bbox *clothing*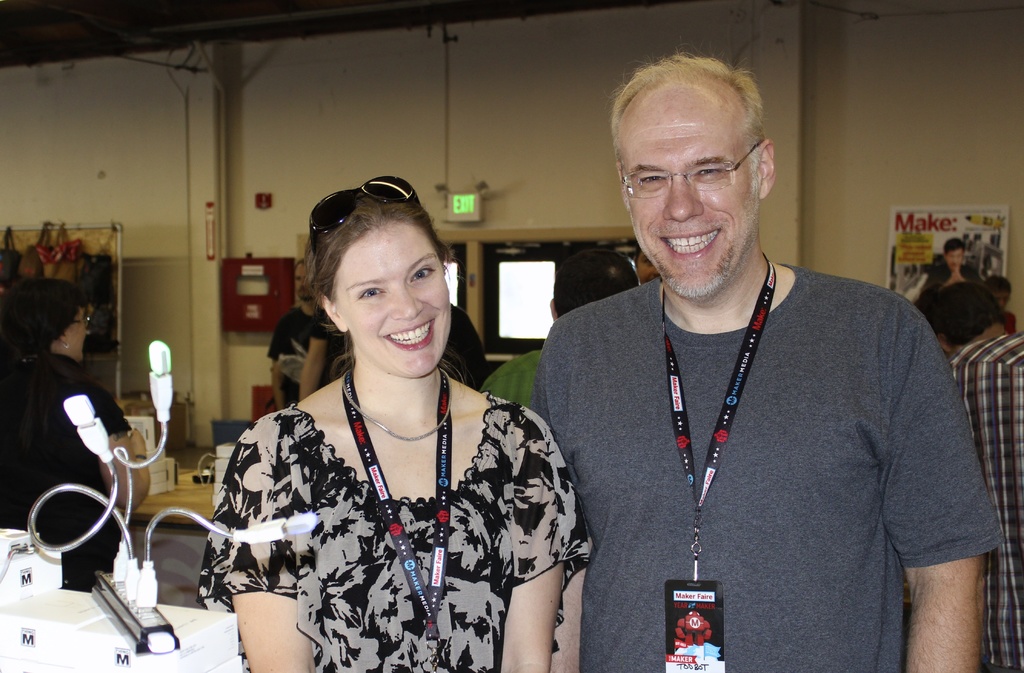
<region>477, 347, 542, 409</region>
